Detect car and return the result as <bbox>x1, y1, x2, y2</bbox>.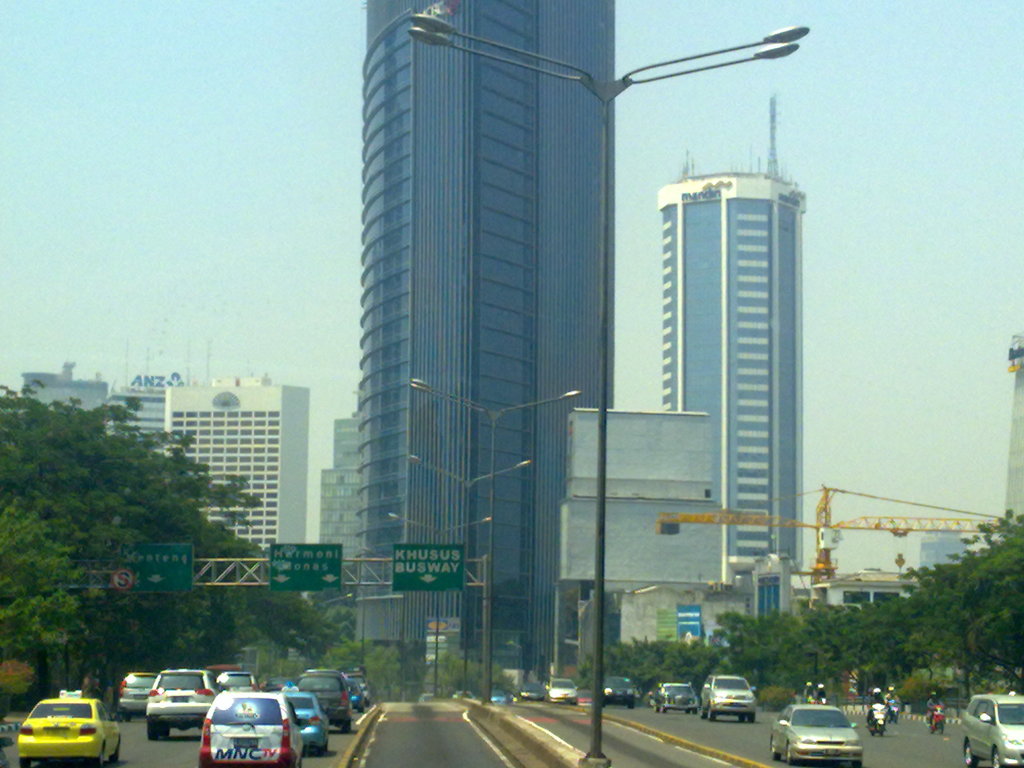
<bbox>18, 696, 124, 767</bbox>.
